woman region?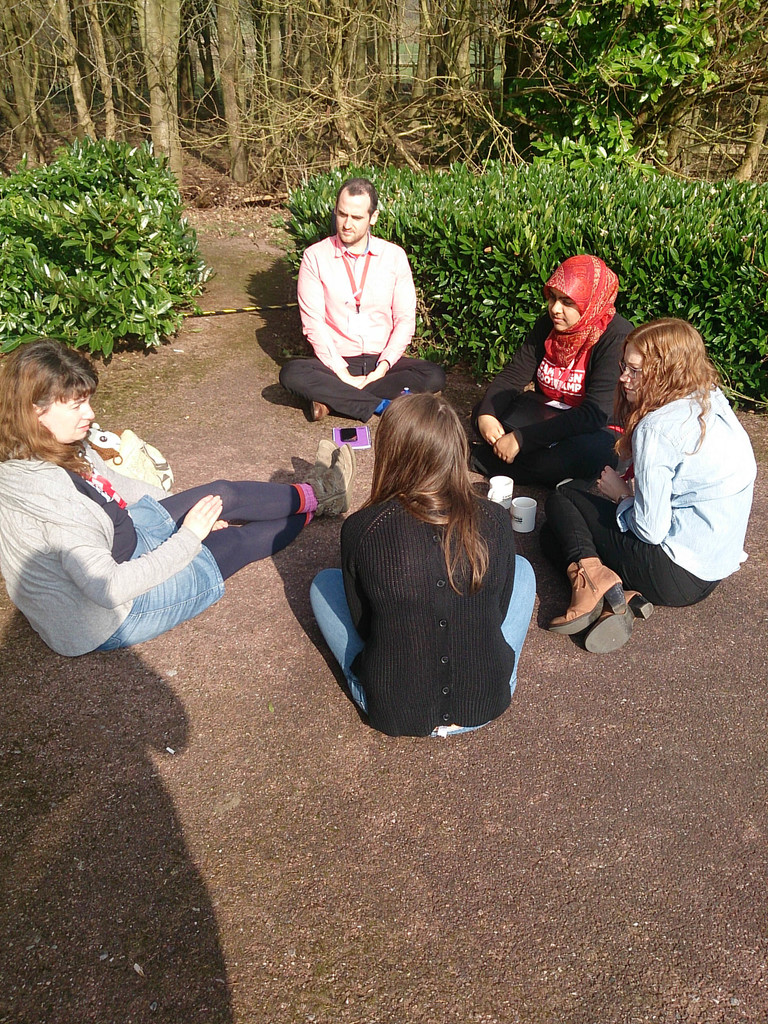
(540, 312, 760, 660)
